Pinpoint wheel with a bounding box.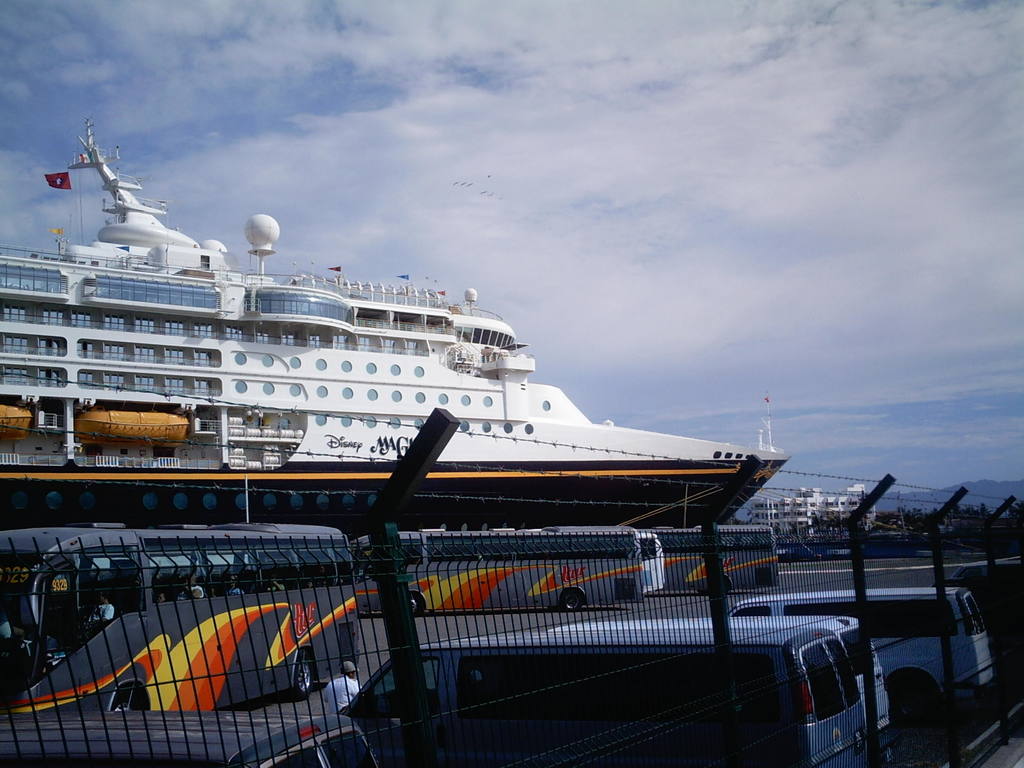
296, 652, 316, 694.
